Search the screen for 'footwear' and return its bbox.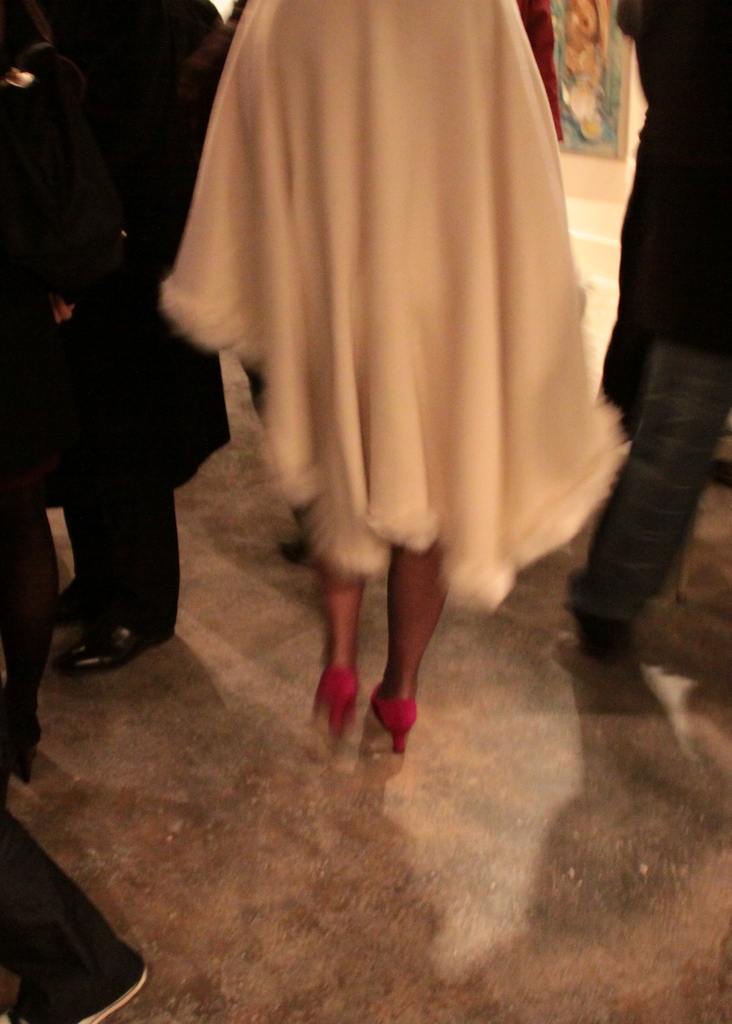
Found: box(373, 685, 427, 756).
